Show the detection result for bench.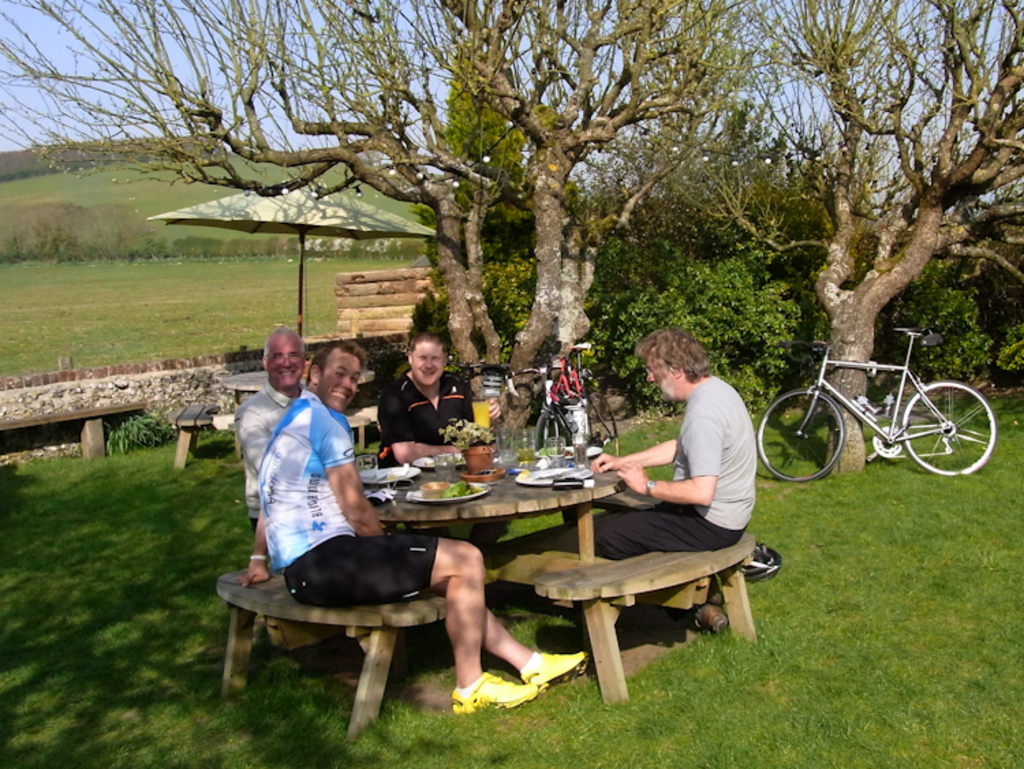
BBox(528, 537, 752, 706).
